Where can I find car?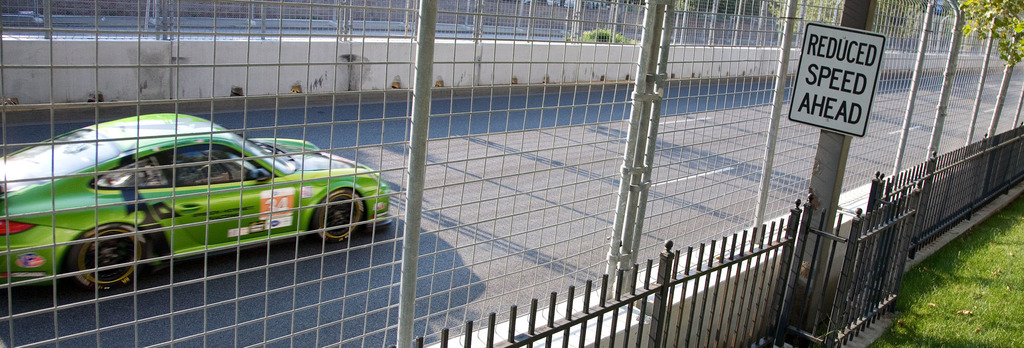
You can find it at bbox=[0, 109, 395, 297].
